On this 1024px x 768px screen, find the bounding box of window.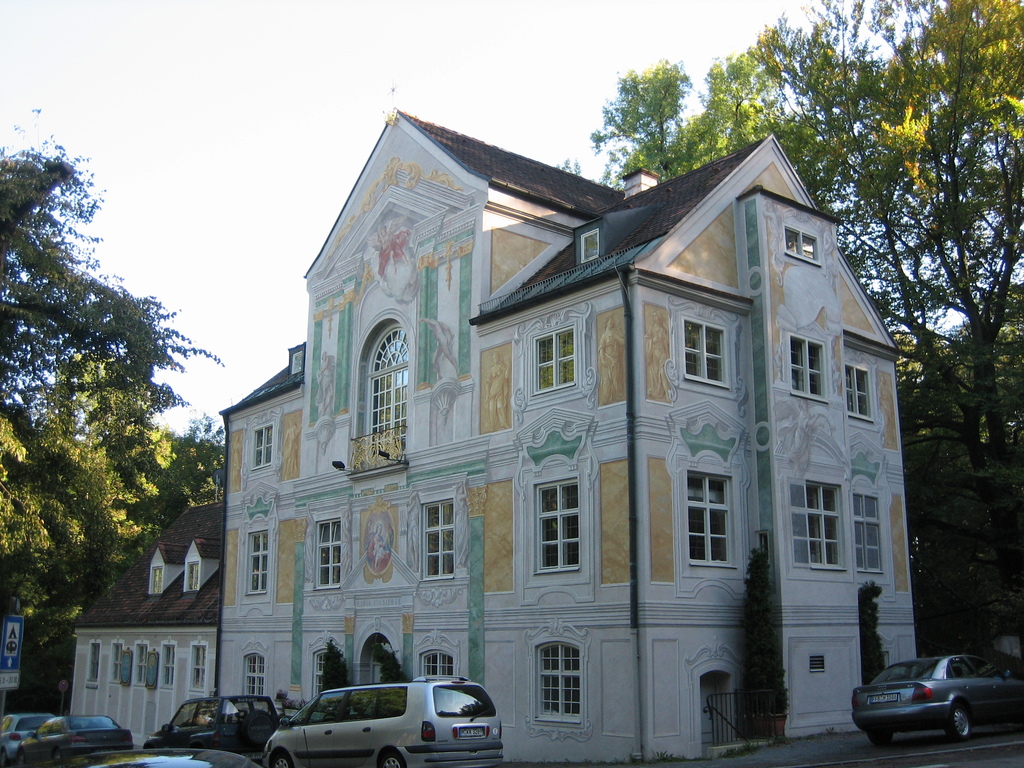
Bounding box: bbox=(248, 422, 275, 471).
